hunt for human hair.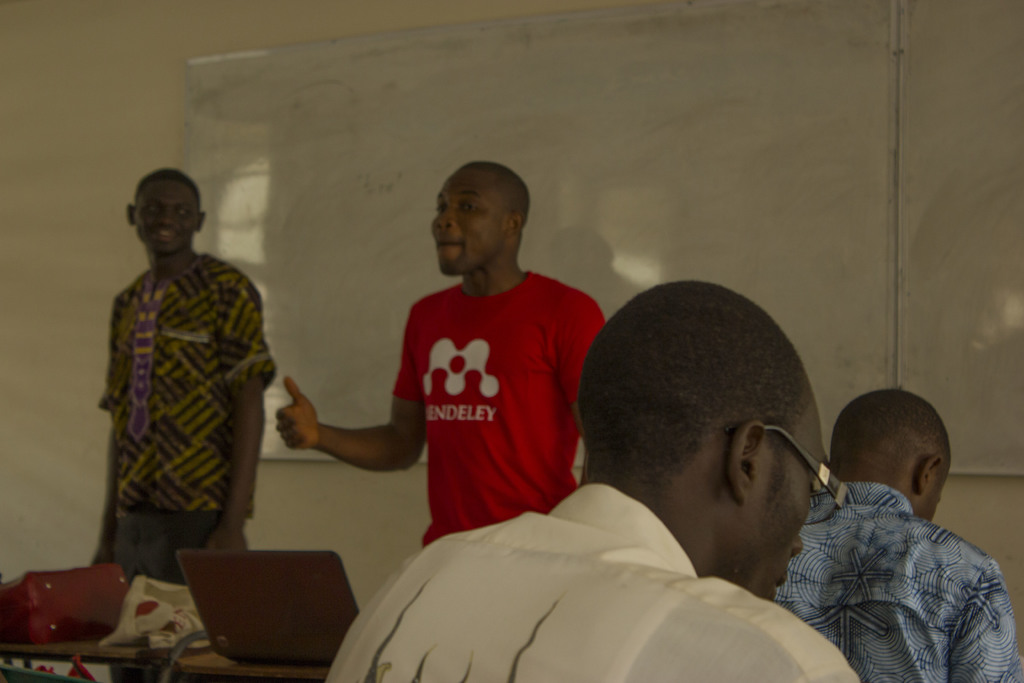
Hunted down at bbox=(577, 282, 813, 497).
